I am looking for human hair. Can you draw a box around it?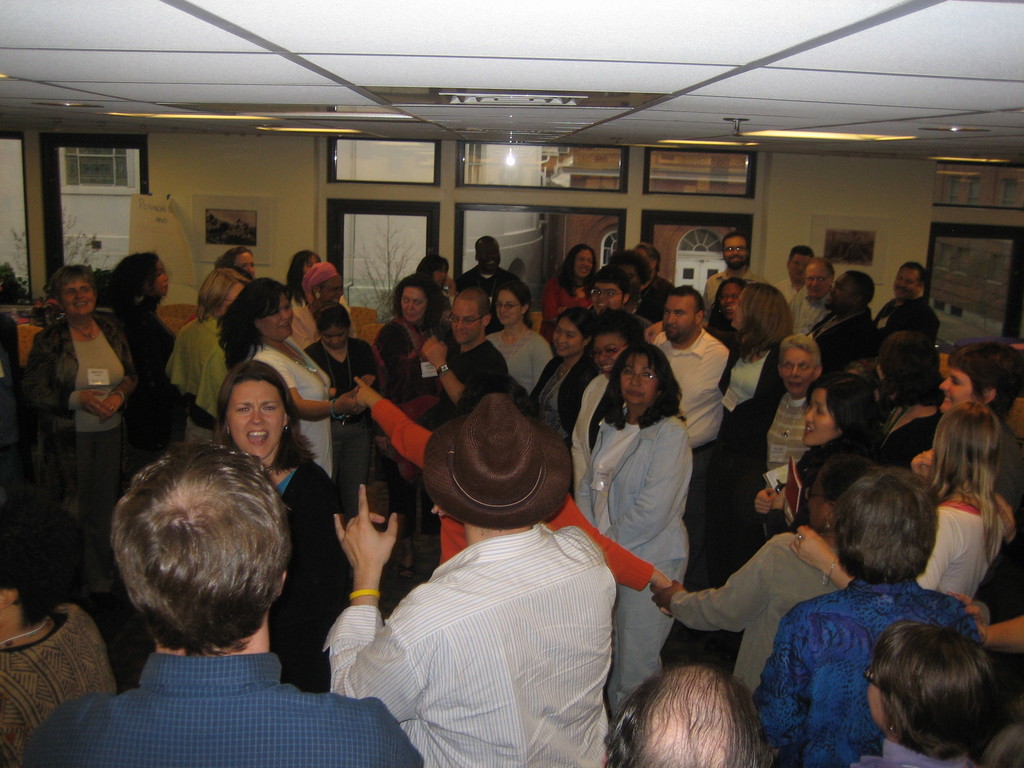
Sure, the bounding box is {"x1": 929, "y1": 399, "x2": 1005, "y2": 568}.
